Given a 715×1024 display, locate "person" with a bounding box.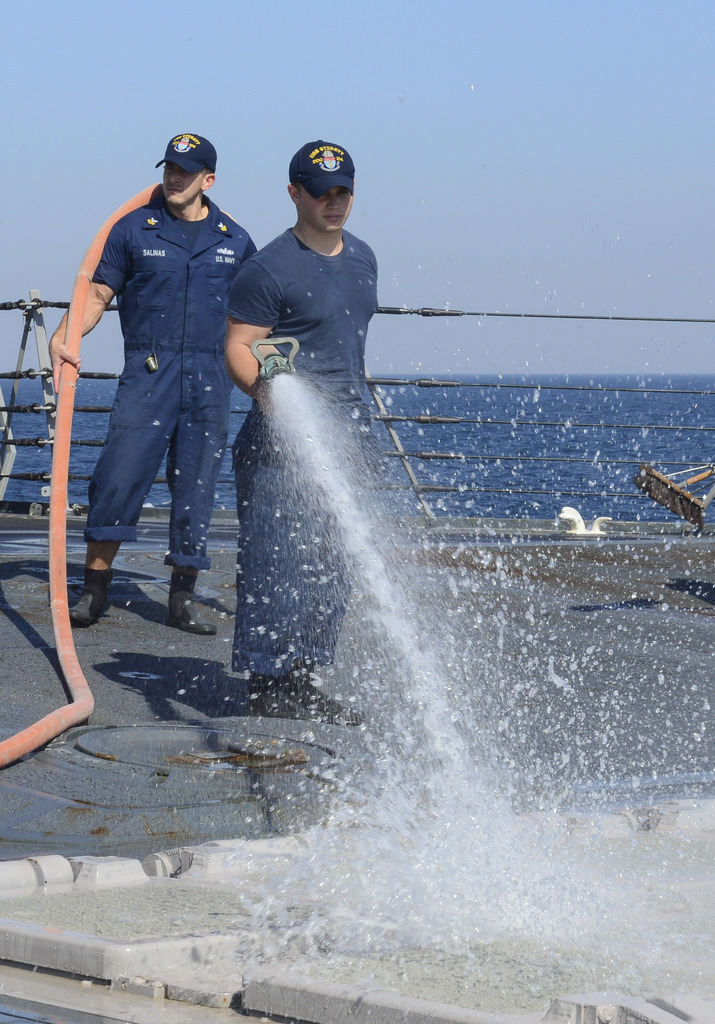
Located: rect(213, 138, 380, 722).
